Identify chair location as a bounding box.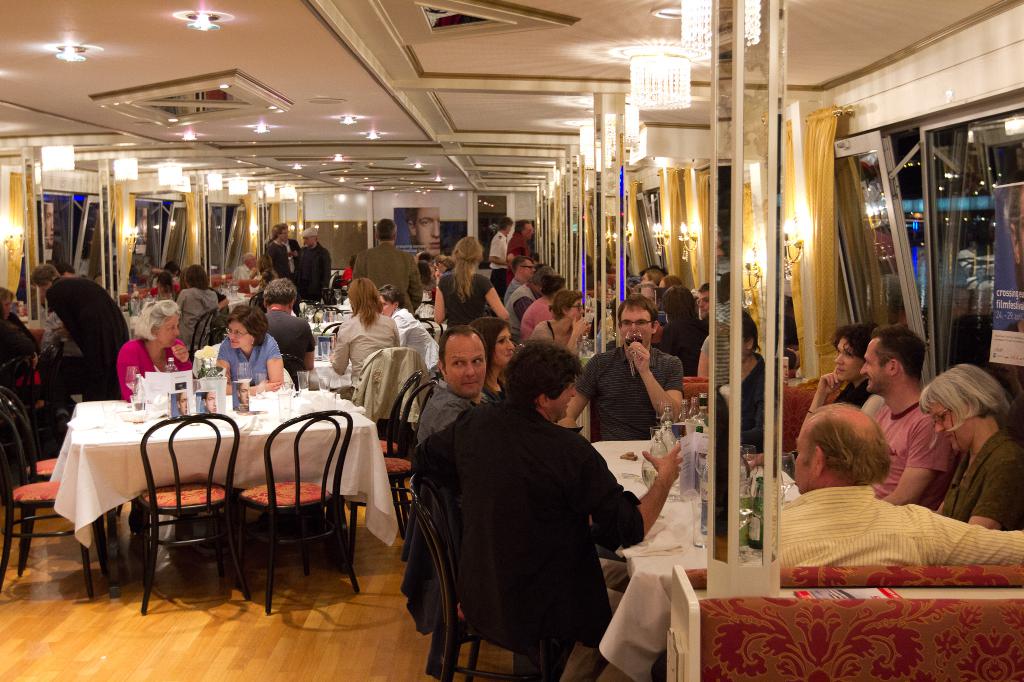
region(36, 335, 60, 438).
